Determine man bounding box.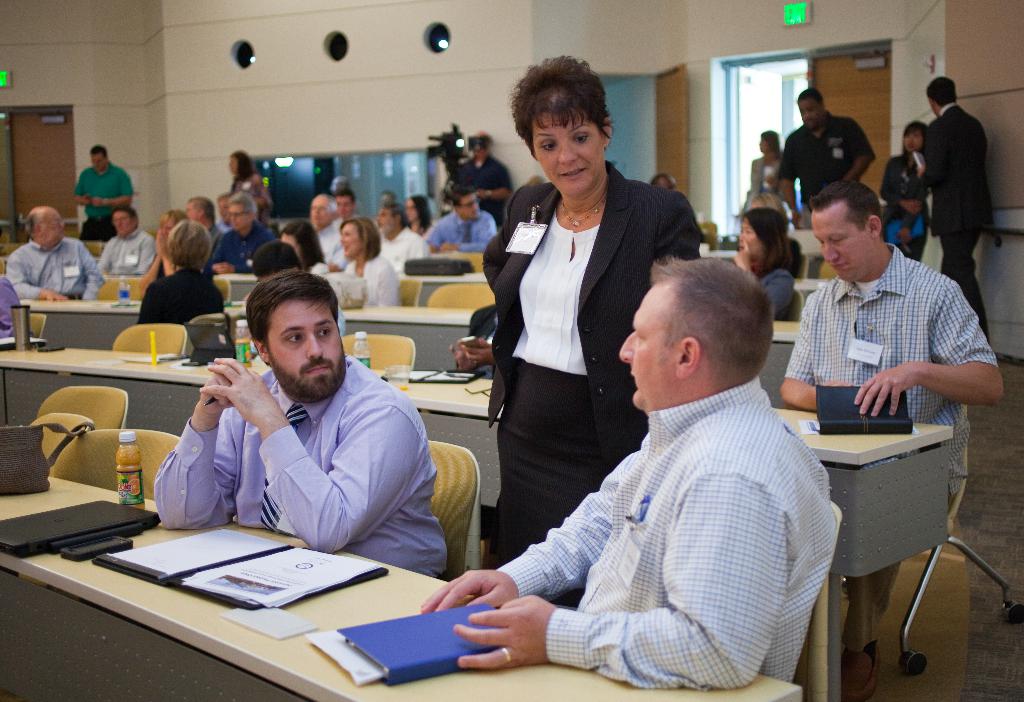
Determined: x1=374 y1=207 x2=420 y2=267.
